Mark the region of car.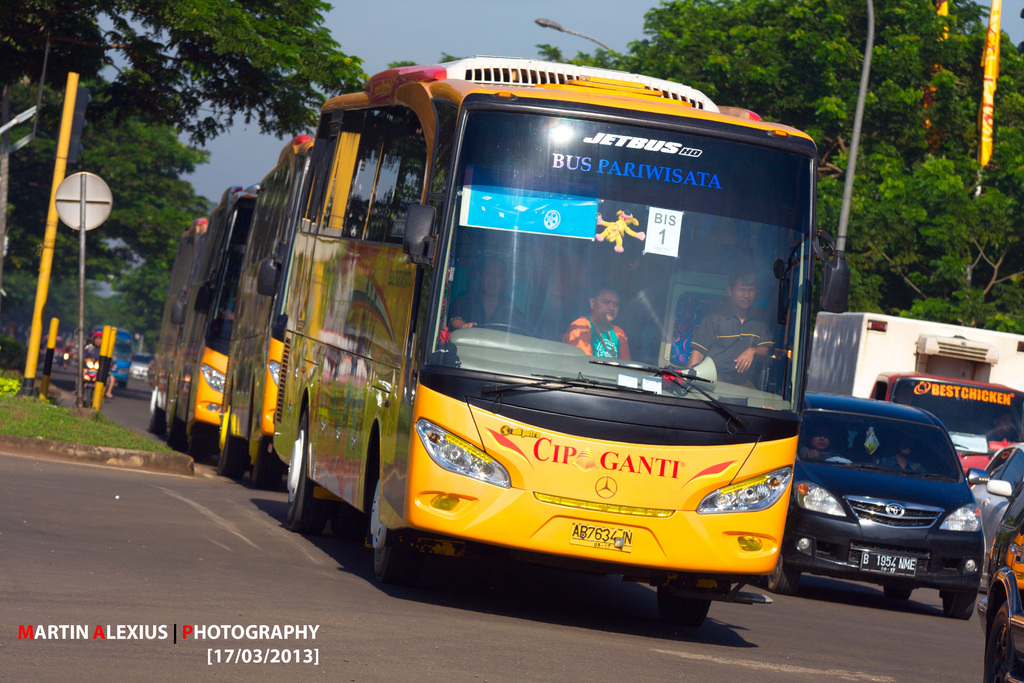
Region: bbox=(976, 477, 1023, 682).
